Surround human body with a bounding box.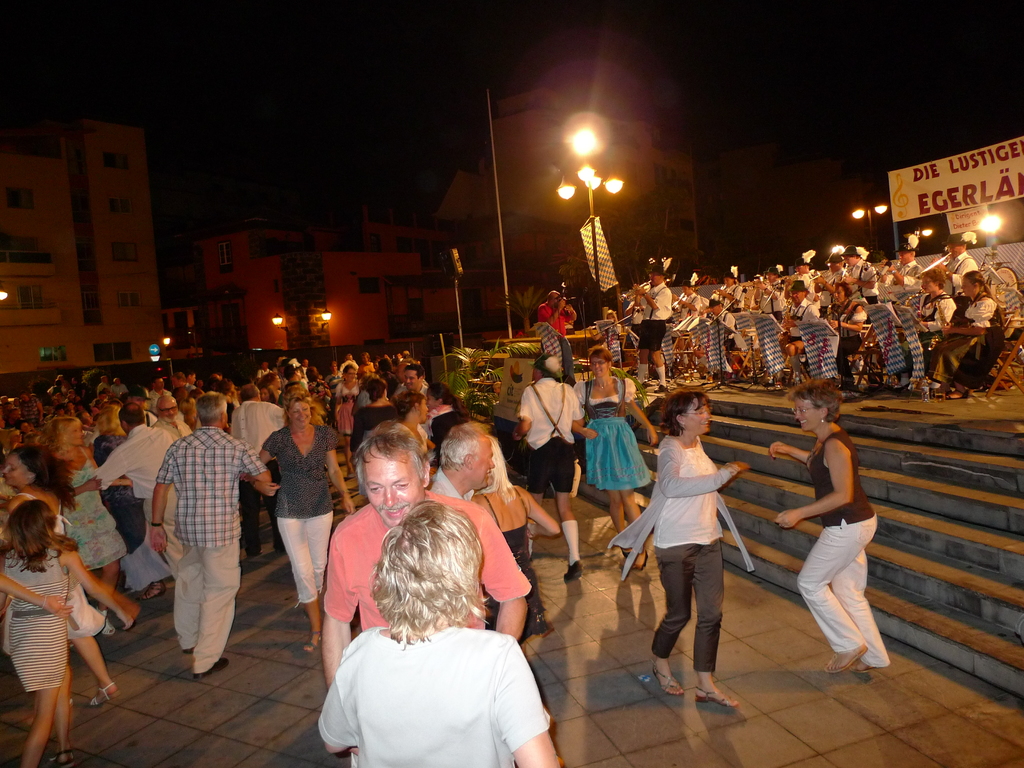
pyautogui.locateOnScreen(572, 348, 657, 566).
